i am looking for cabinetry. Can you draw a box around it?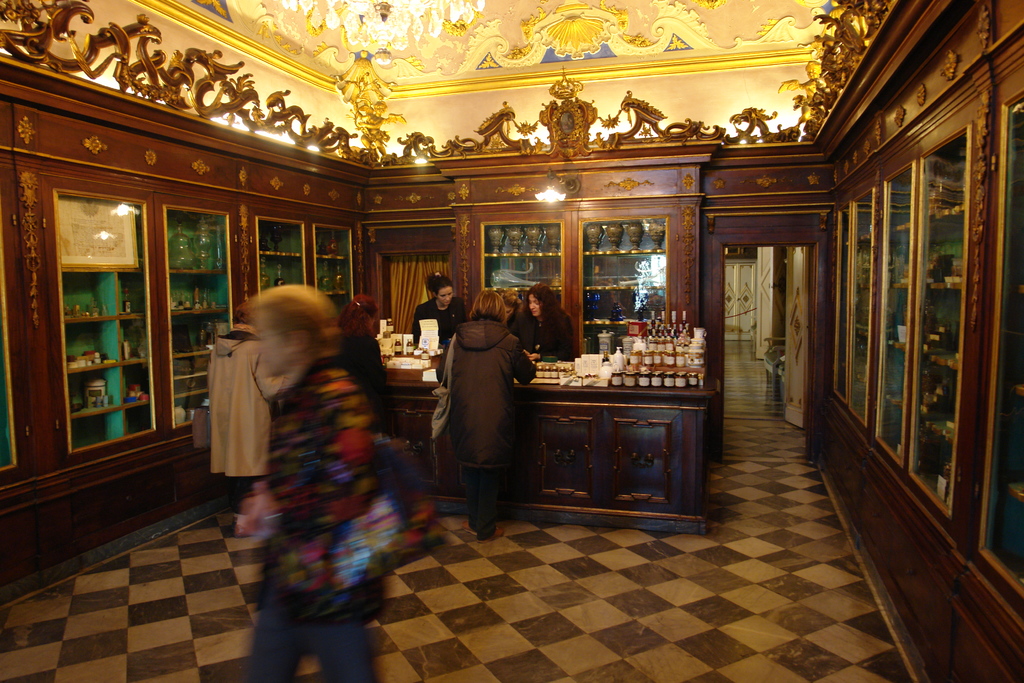
Sure, the bounding box is x1=0 y1=150 x2=33 y2=489.
